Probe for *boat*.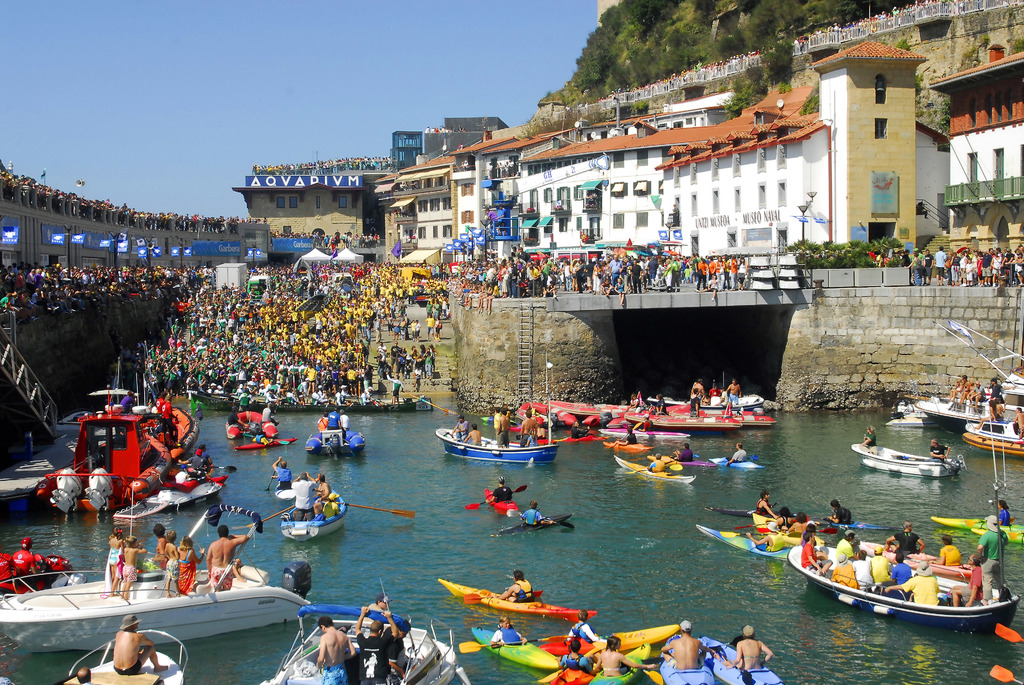
Probe result: detection(499, 514, 571, 539).
